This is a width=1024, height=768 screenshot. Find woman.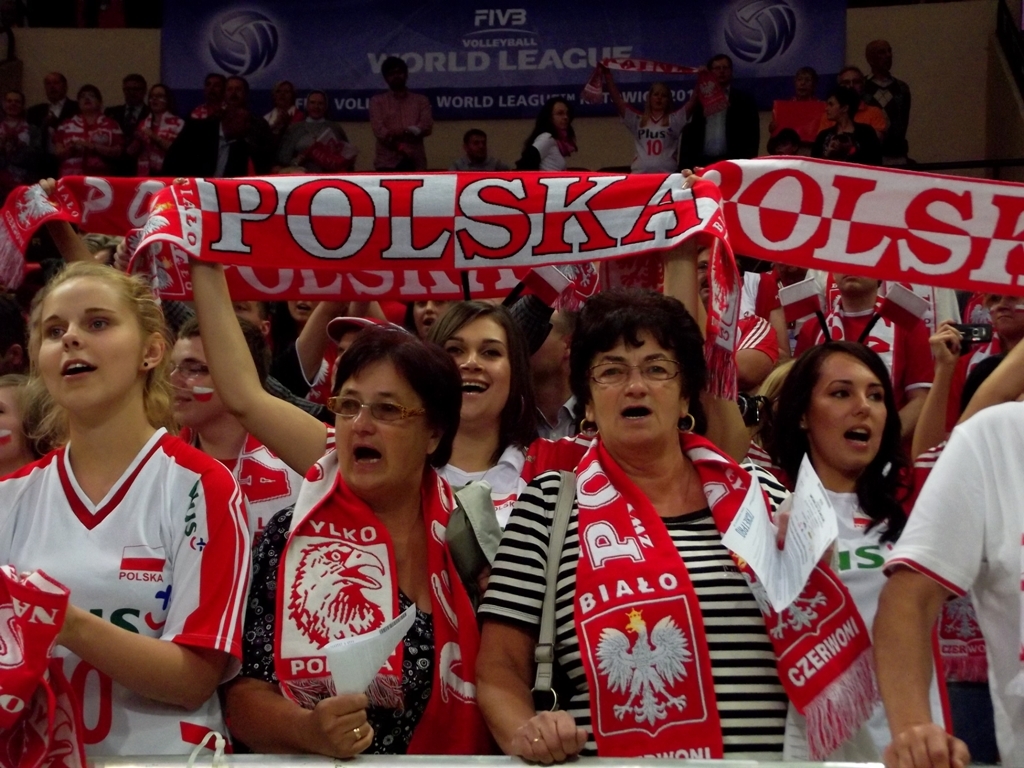
Bounding box: select_region(0, 263, 257, 767).
